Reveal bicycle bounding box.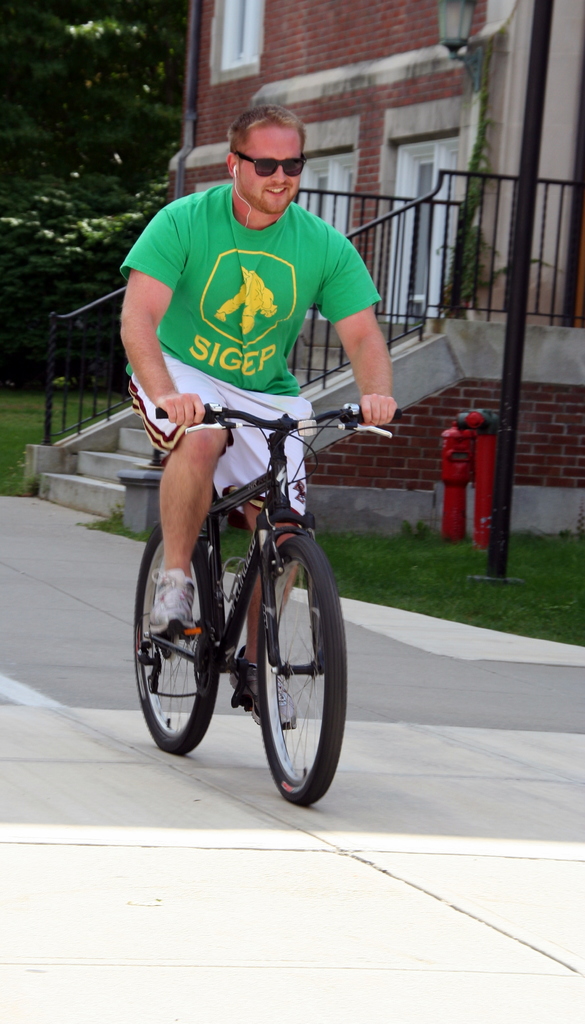
Revealed: pyautogui.locateOnScreen(114, 333, 372, 821).
